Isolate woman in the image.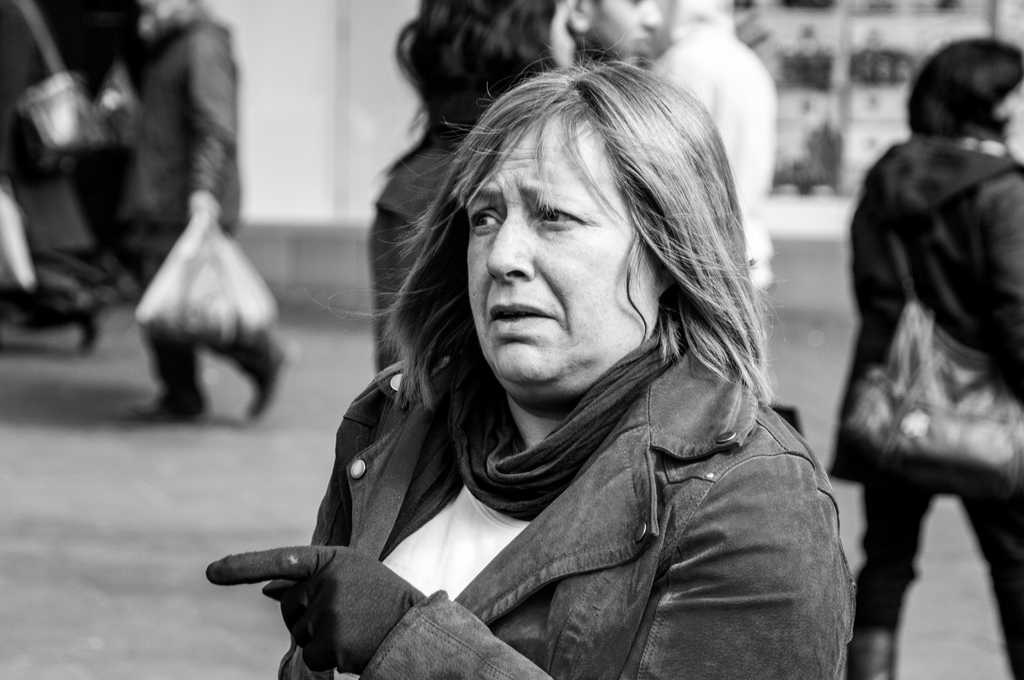
Isolated region: left=223, top=51, right=875, bottom=671.
